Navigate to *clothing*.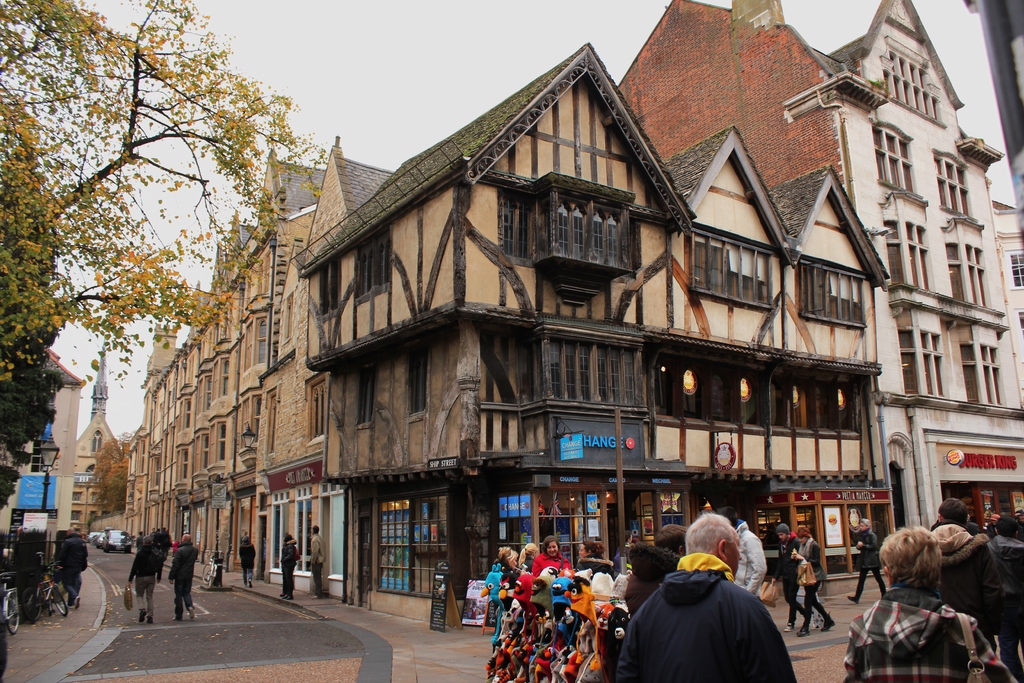
Navigation target: bbox=(477, 562, 509, 645).
